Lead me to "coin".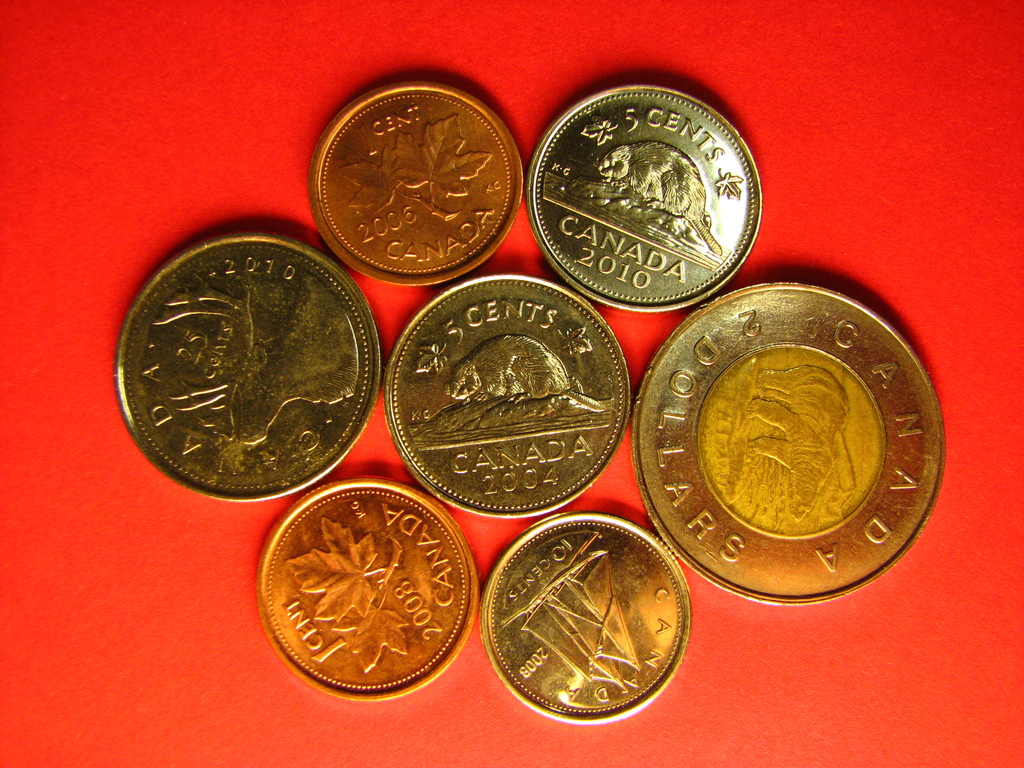
Lead to pyautogui.locateOnScreen(632, 282, 947, 600).
